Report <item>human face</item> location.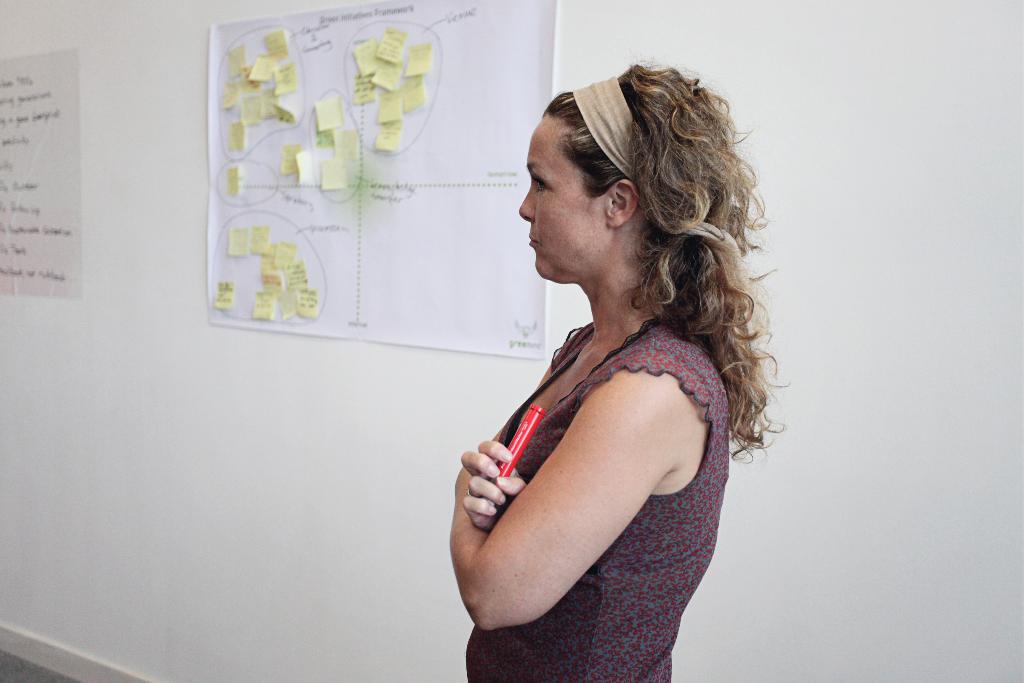
Report: x1=518 y1=120 x2=601 y2=286.
